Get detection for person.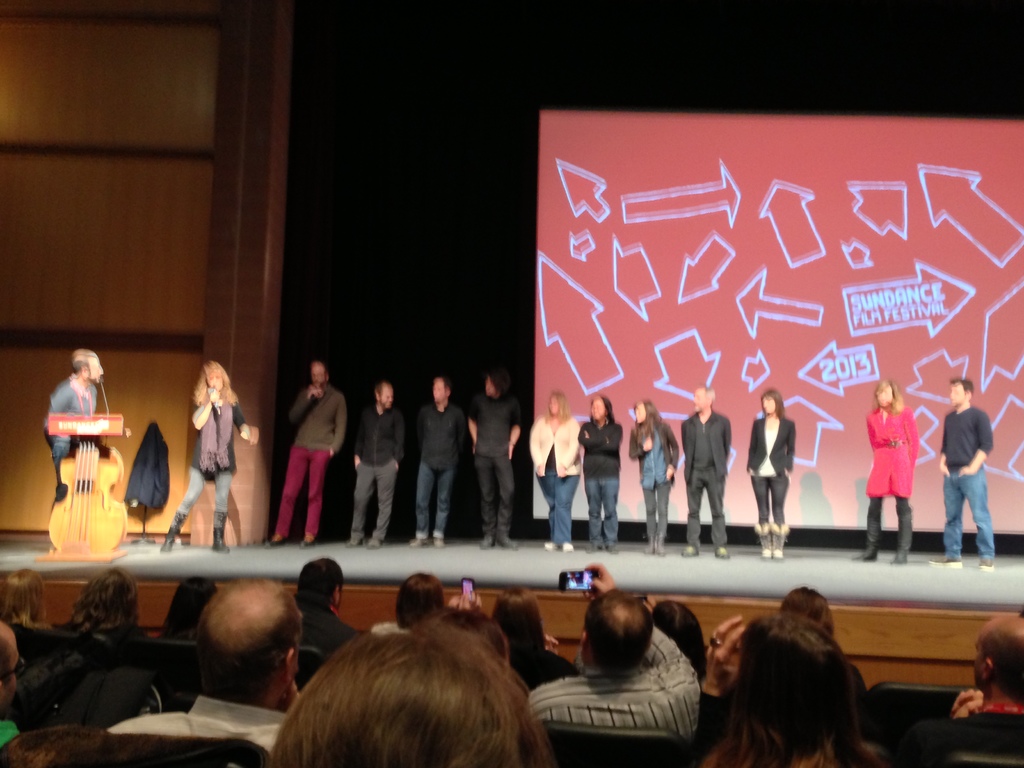
Detection: 935 372 996 563.
